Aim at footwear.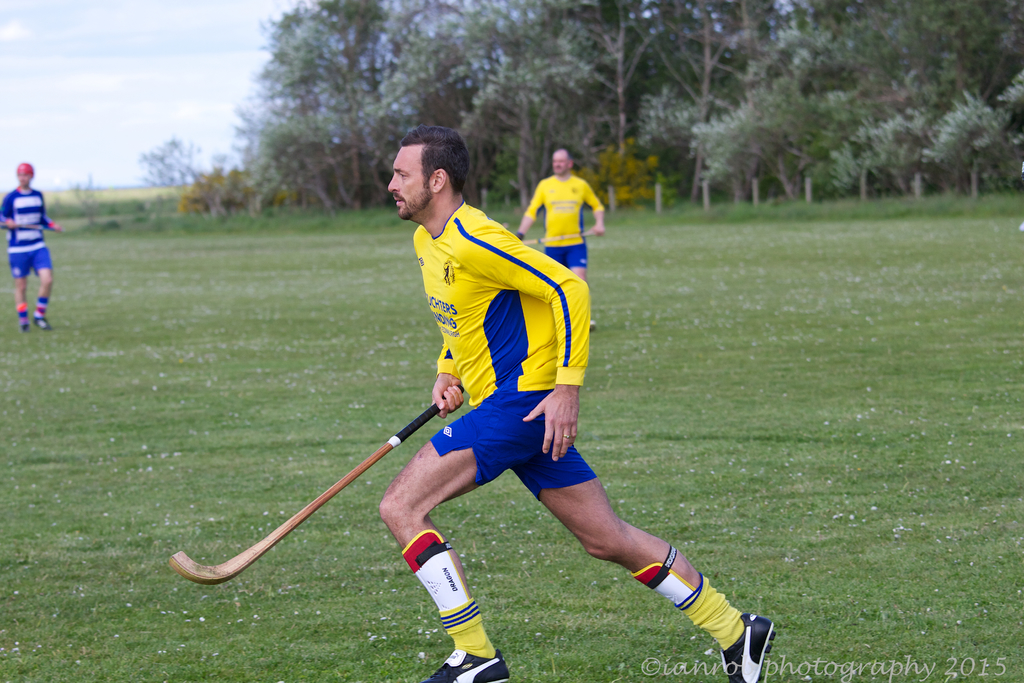
Aimed at (left=31, top=315, right=56, bottom=333).
